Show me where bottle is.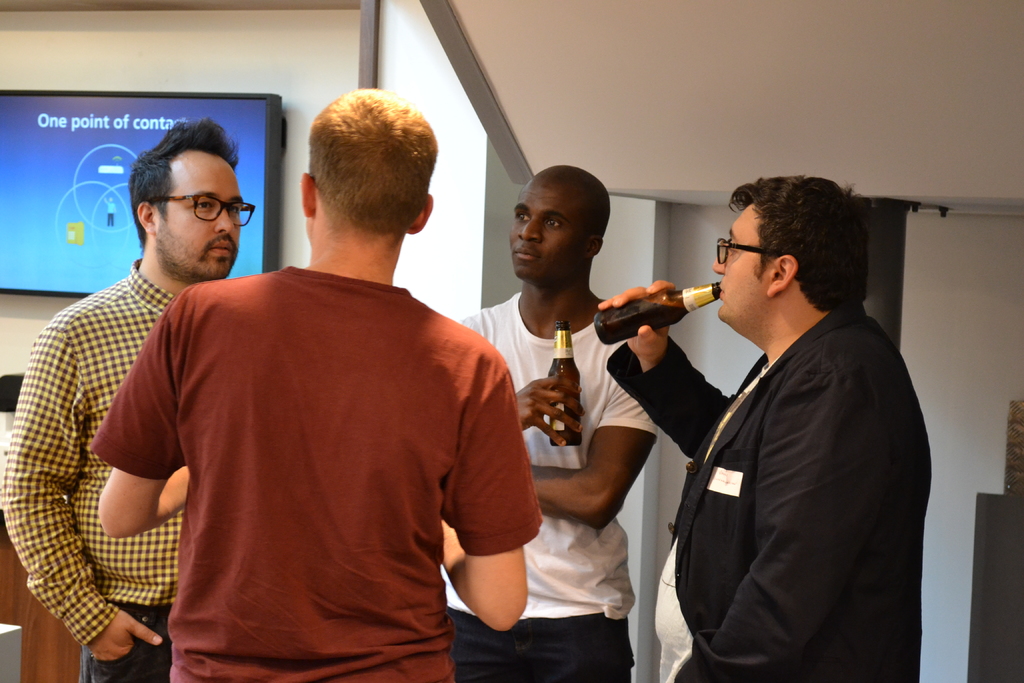
bottle is at bbox(549, 321, 582, 448).
